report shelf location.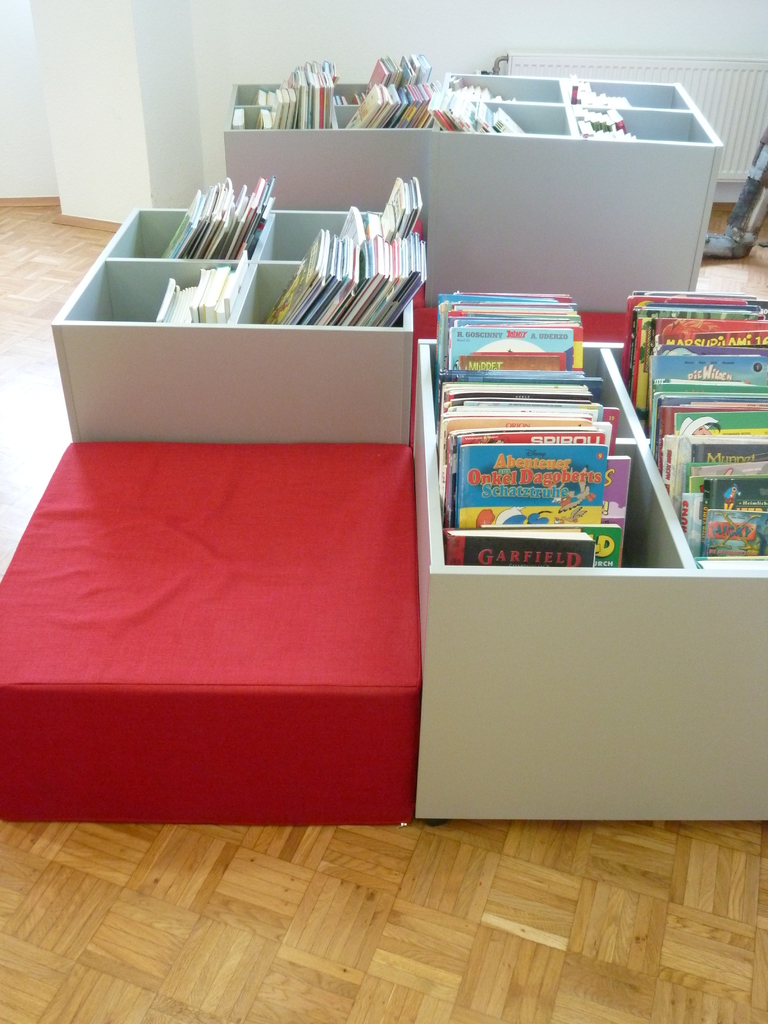
Report: x1=236, y1=241, x2=418, y2=332.
